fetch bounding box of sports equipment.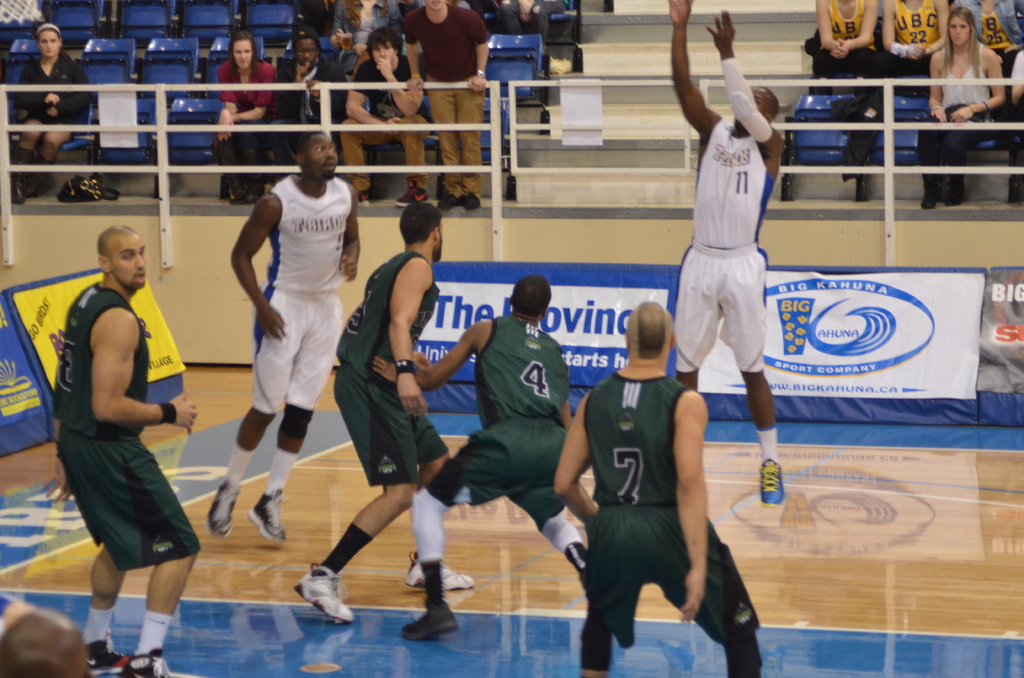
Bbox: rect(289, 560, 362, 626).
